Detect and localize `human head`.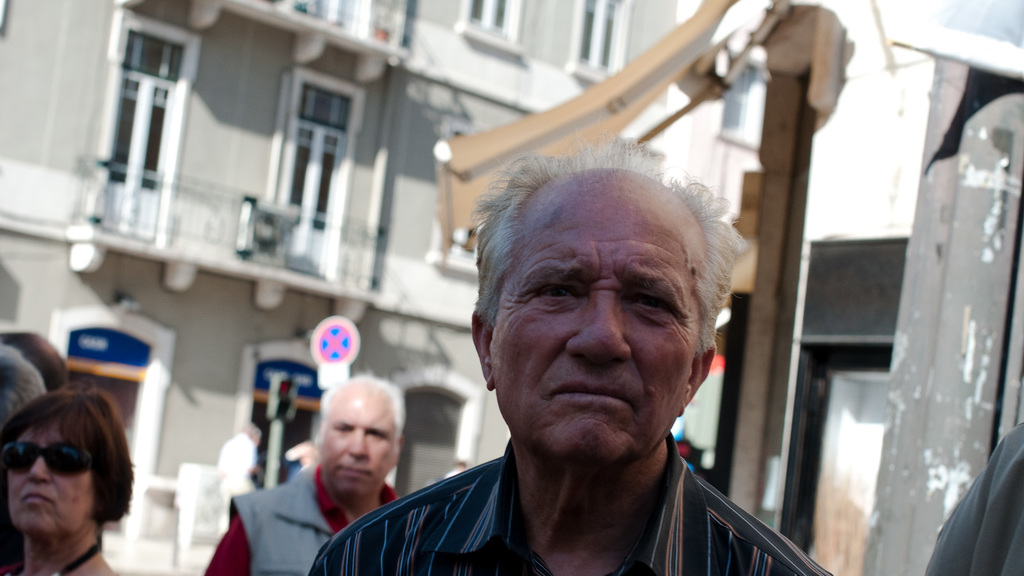
Localized at x1=1 y1=333 x2=71 y2=396.
